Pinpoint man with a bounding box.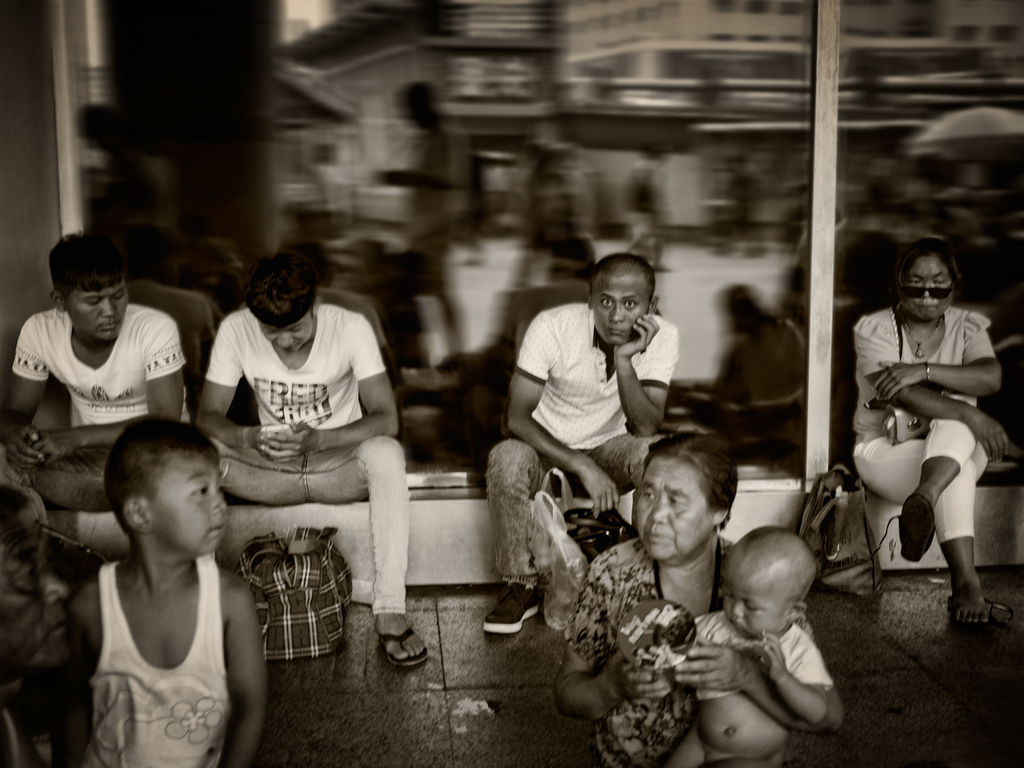
167,243,408,627.
